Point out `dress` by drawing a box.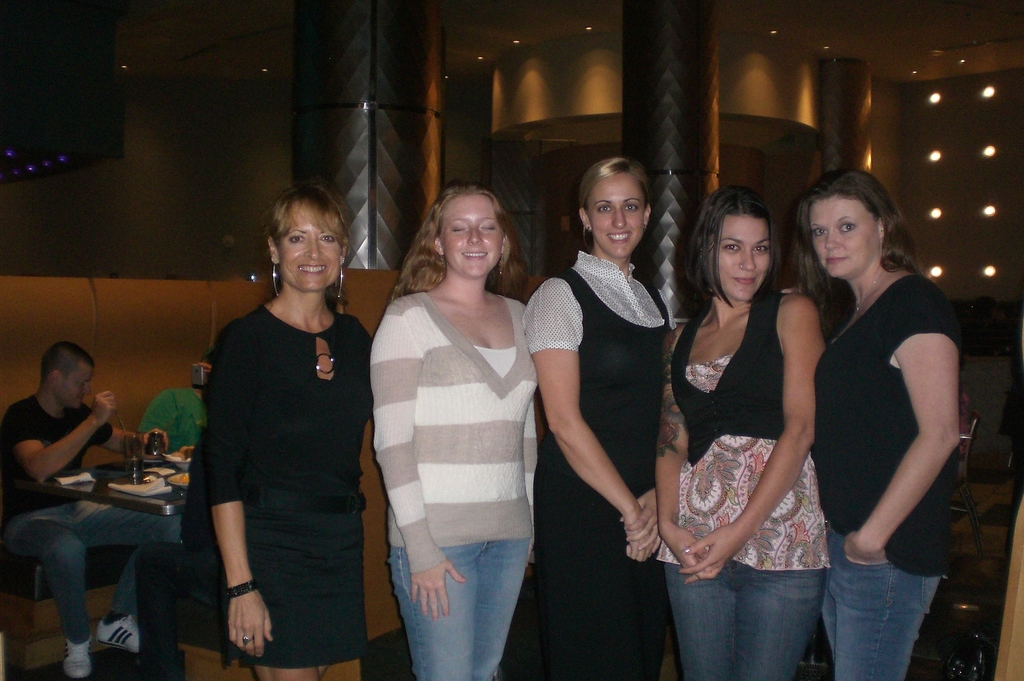
364/291/547/680.
